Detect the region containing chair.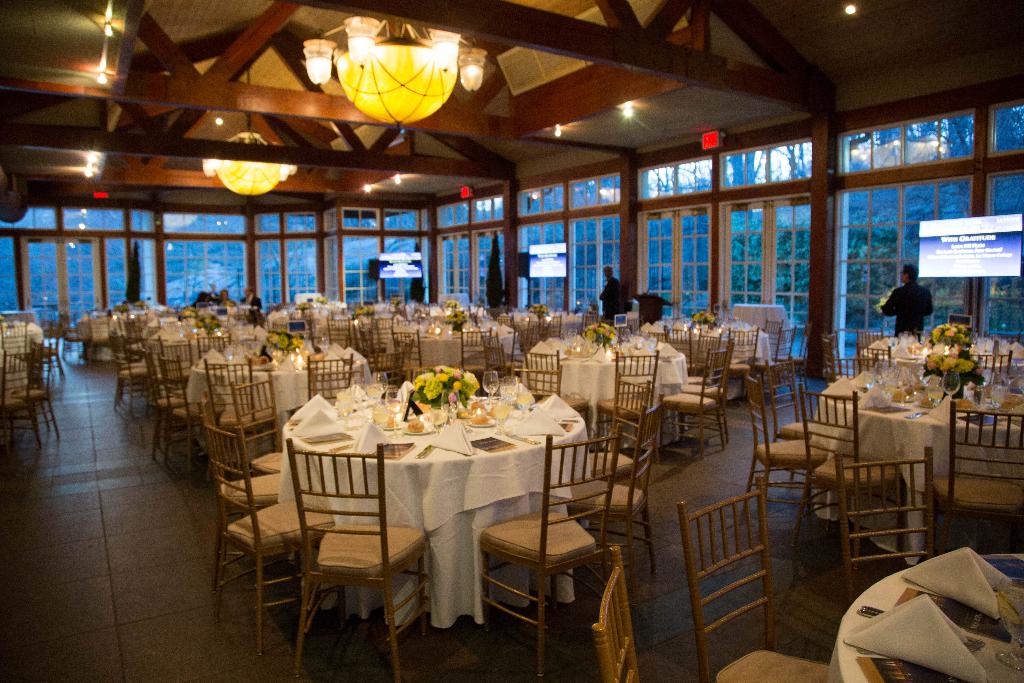
x1=4 y1=339 x2=59 y2=440.
